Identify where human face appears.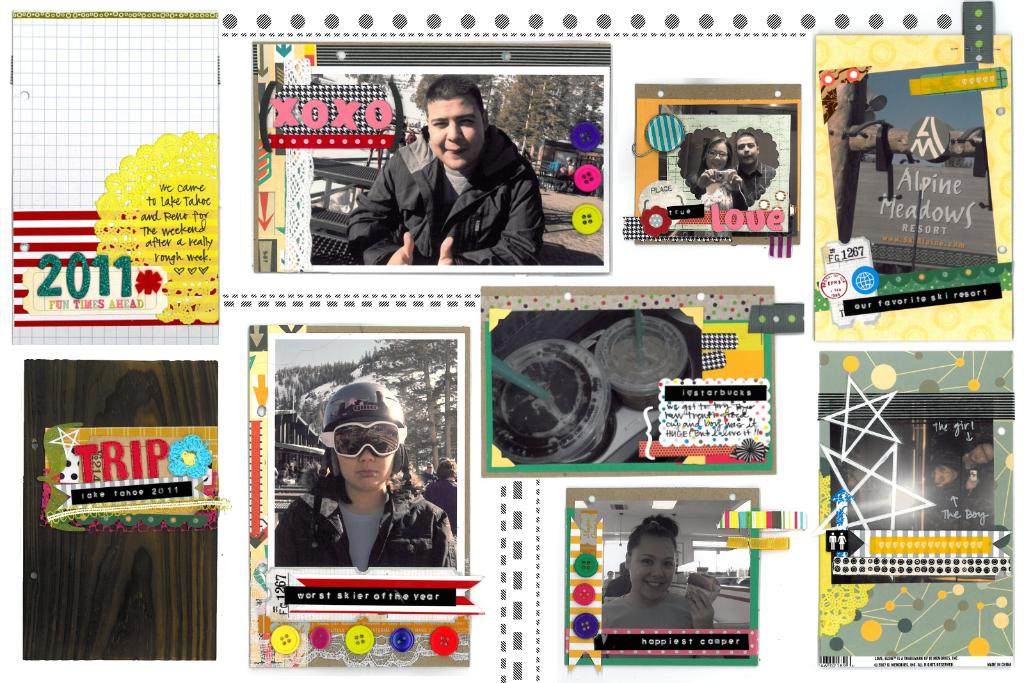
Appears at 340 444 393 488.
